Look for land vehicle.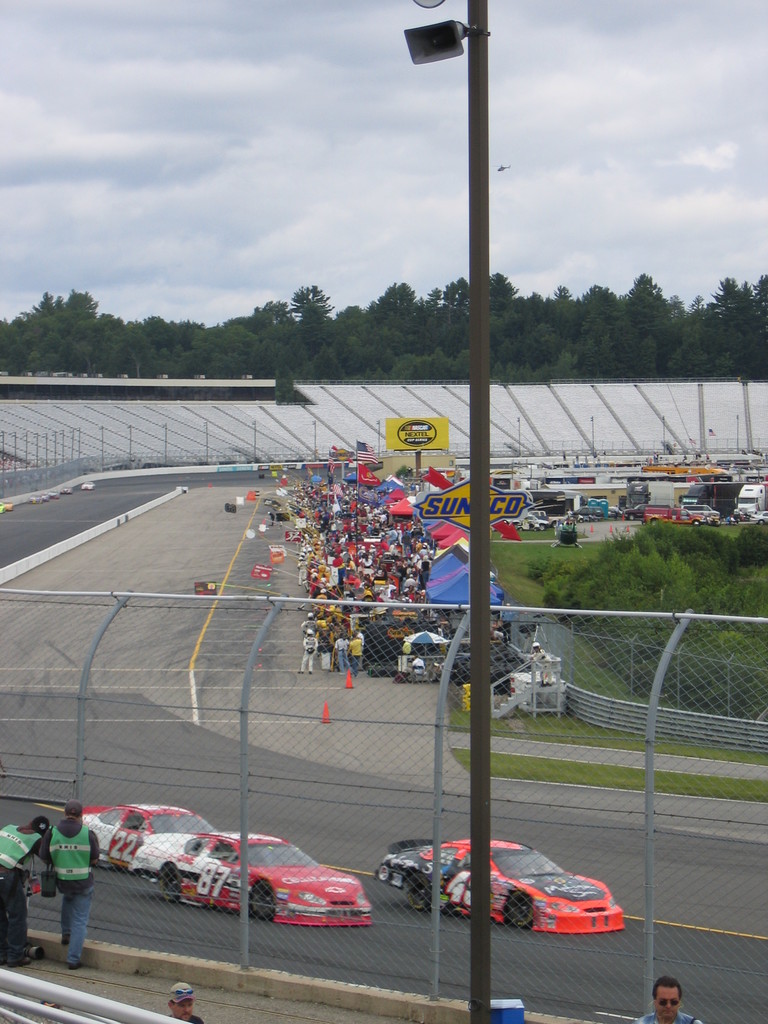
Found: bbox(377, 839, 621, 934).
